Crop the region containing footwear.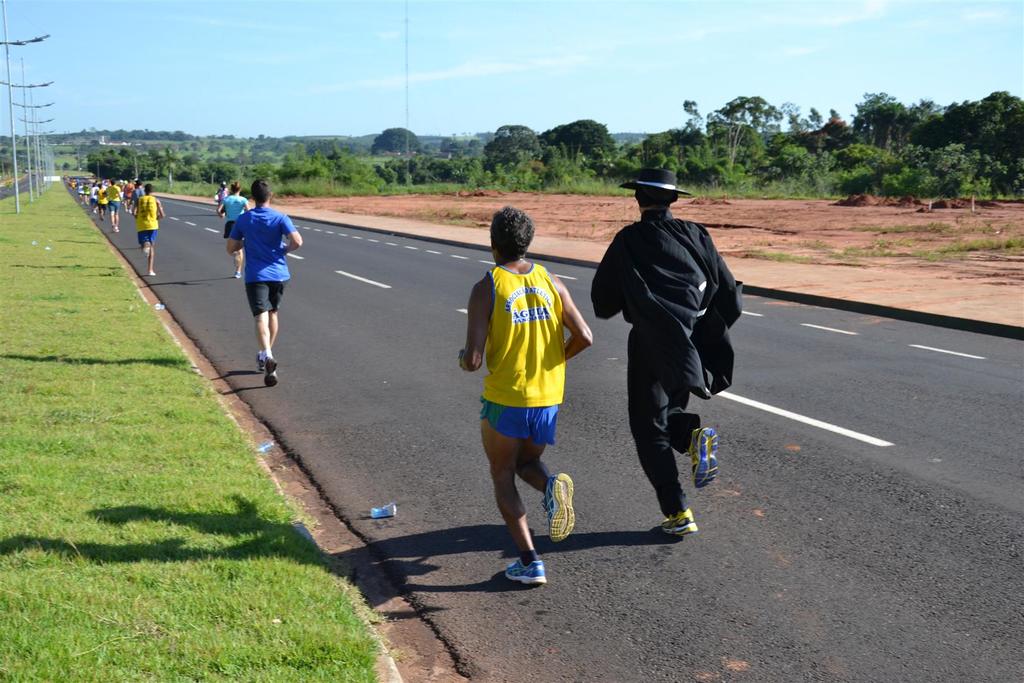
Crop region: (x1=114, y1=226, x2=120, y2=232).
